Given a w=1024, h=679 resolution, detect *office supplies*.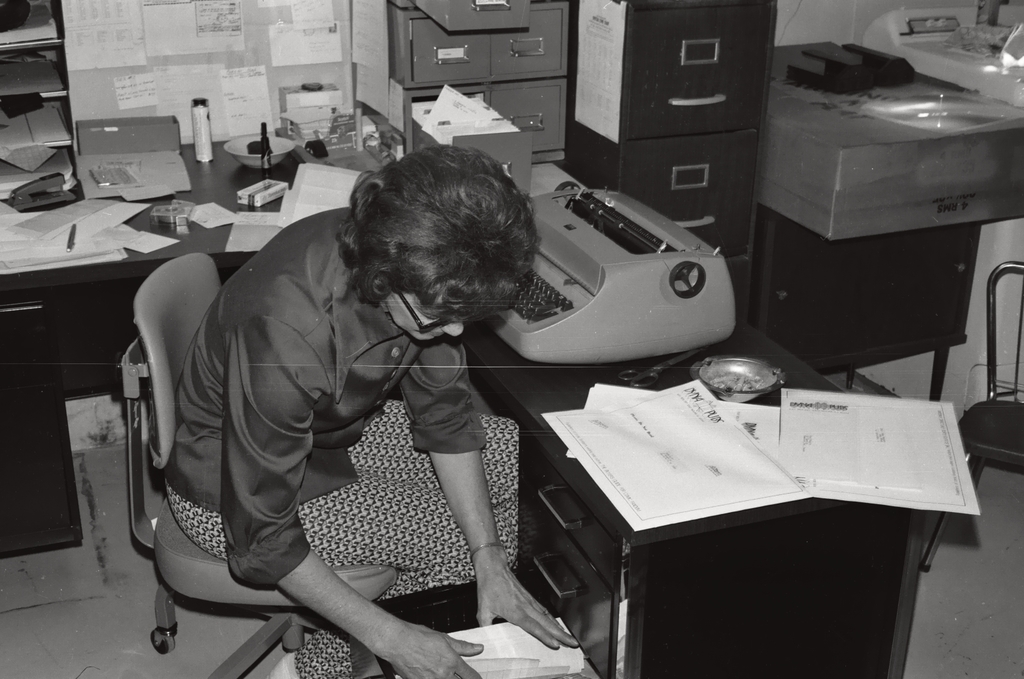
(x1=191, y1=100, x2=222, y2=172).
